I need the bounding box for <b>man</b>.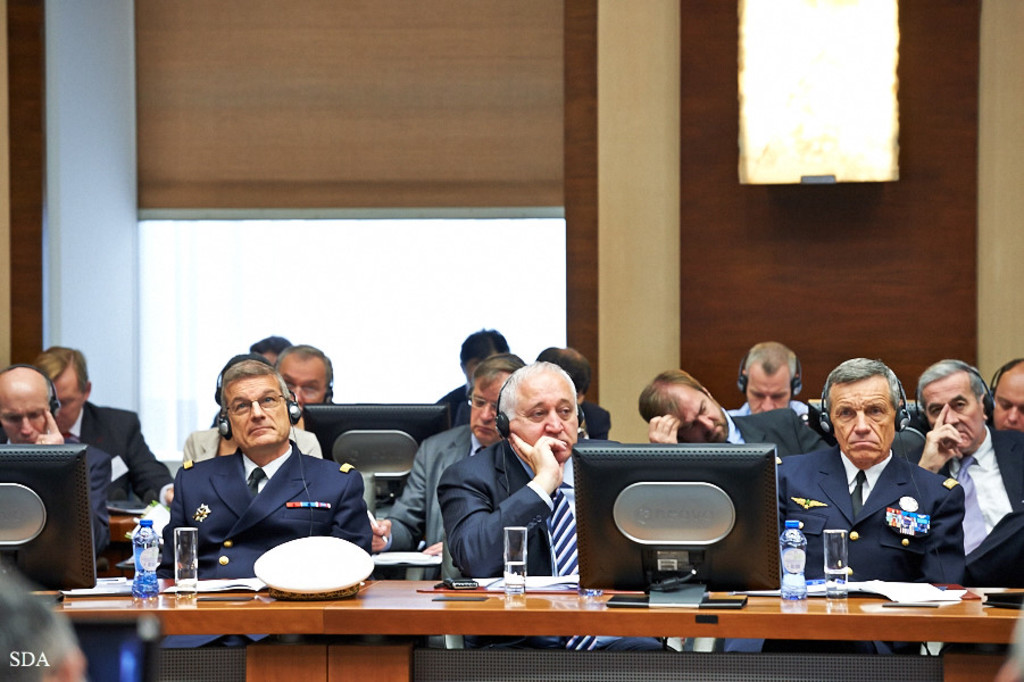
Here it is: {"x1": 366, "y1": 344, "x2": 540, "y2": 546}.
